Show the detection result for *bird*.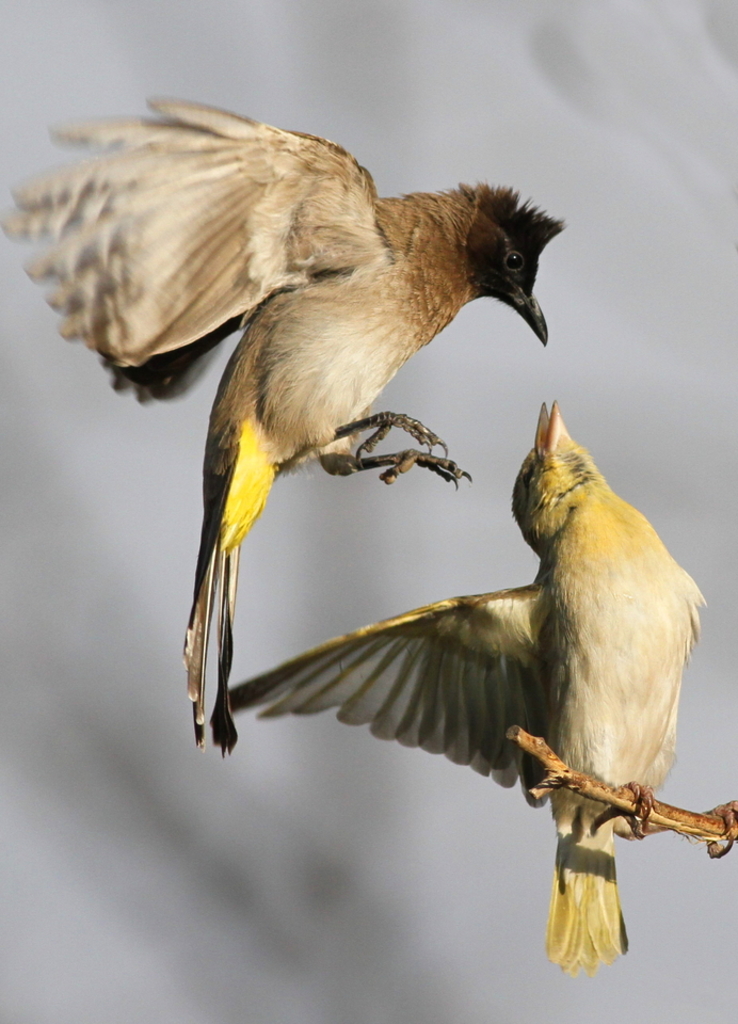
x1=208, y1=394, x2=737, y2=974.
